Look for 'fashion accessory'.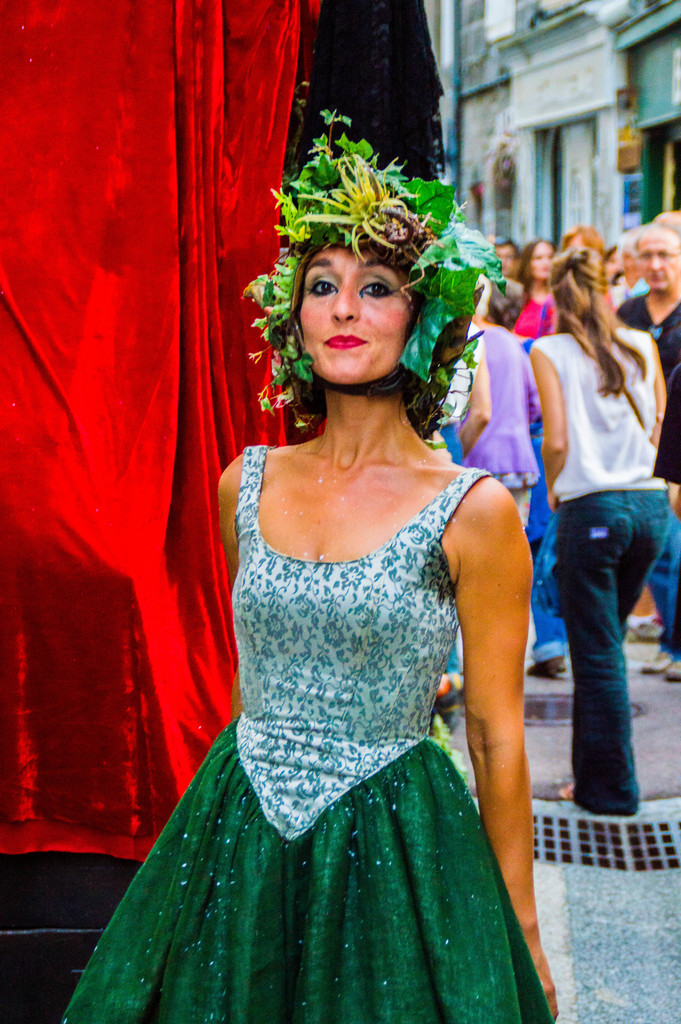
Found: (x1=235, y1=102, x2=508, y2=452).
